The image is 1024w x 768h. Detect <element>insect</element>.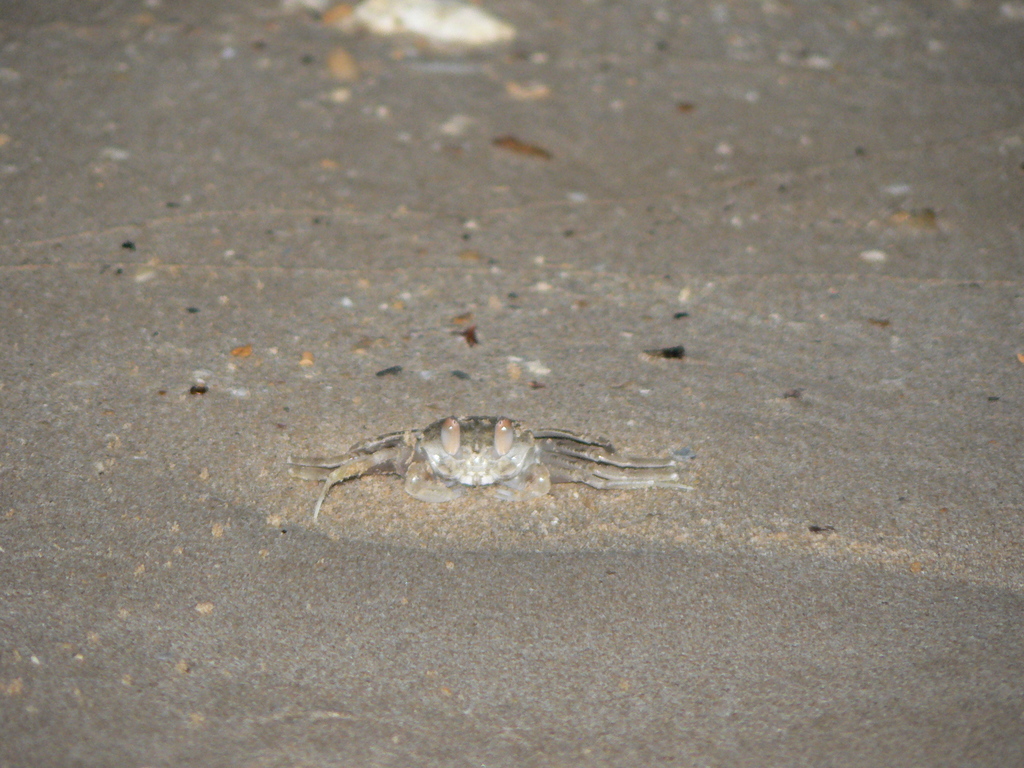
Detection: bbox=[288, 417, 694, 518].
